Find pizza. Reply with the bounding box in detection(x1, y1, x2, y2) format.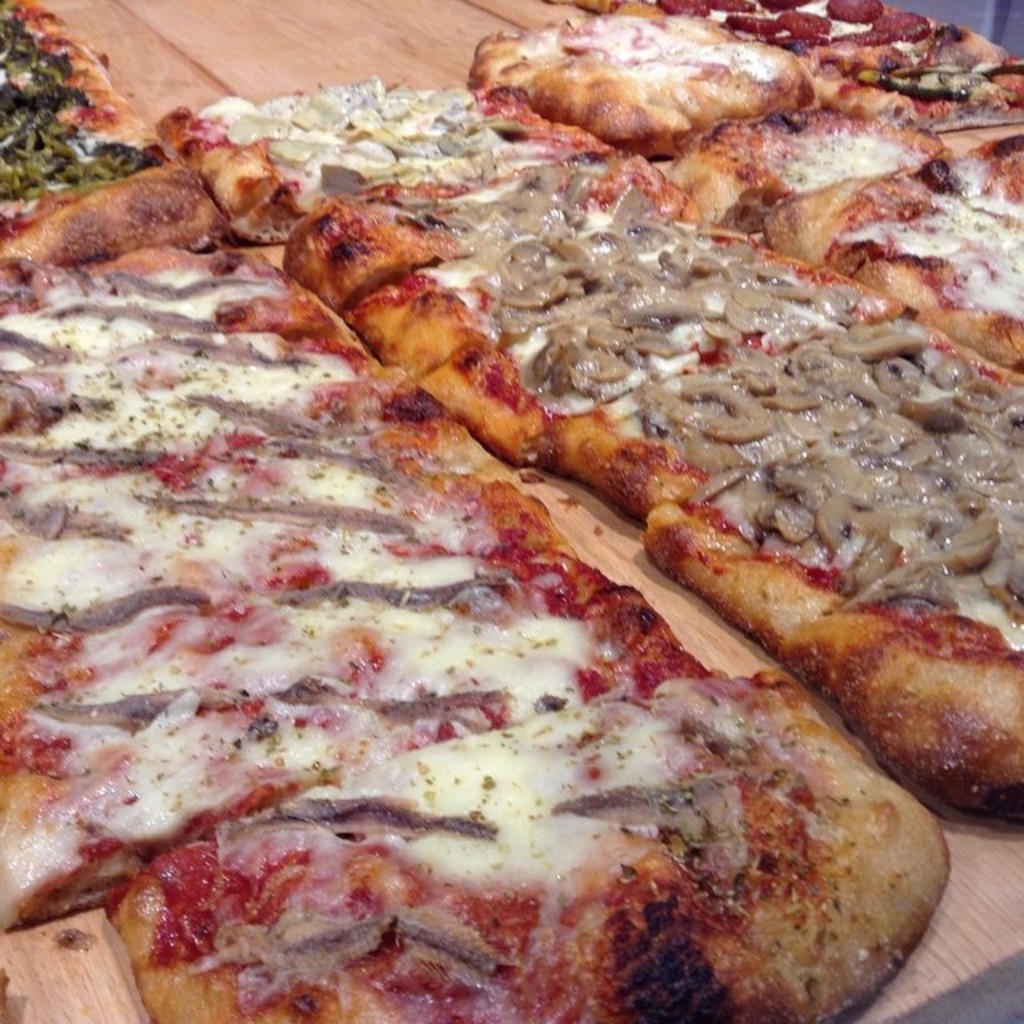
detection(472, 11, 1022, 366).
